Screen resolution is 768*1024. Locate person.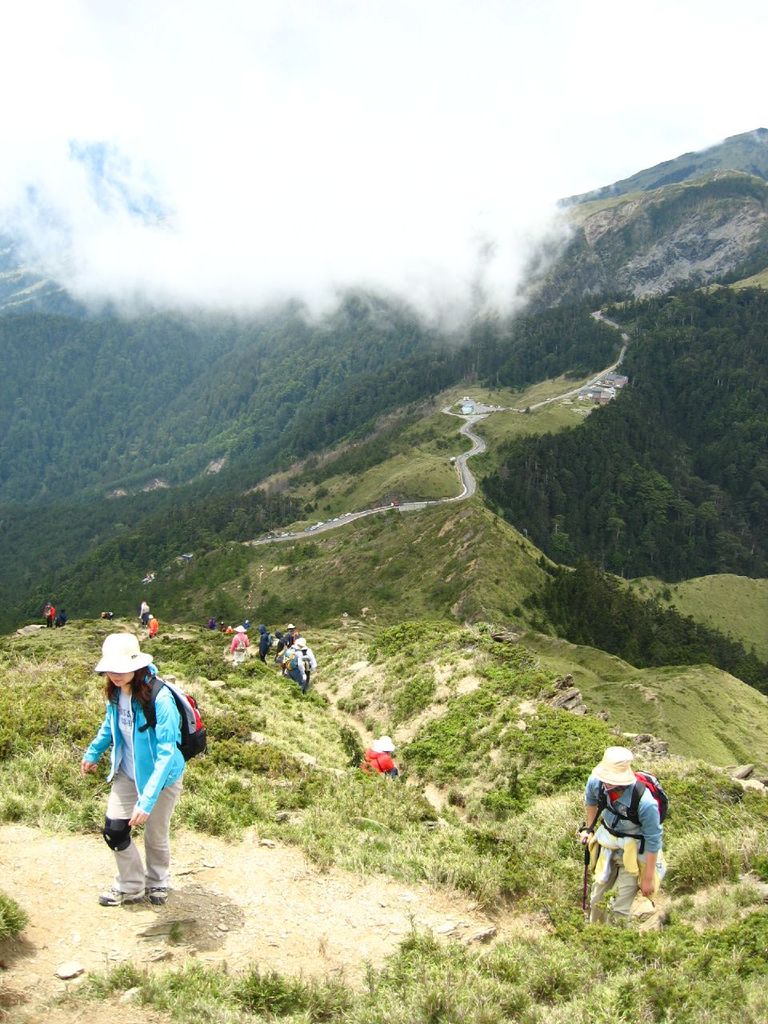
bbox=[222, 627, 232, 631].
